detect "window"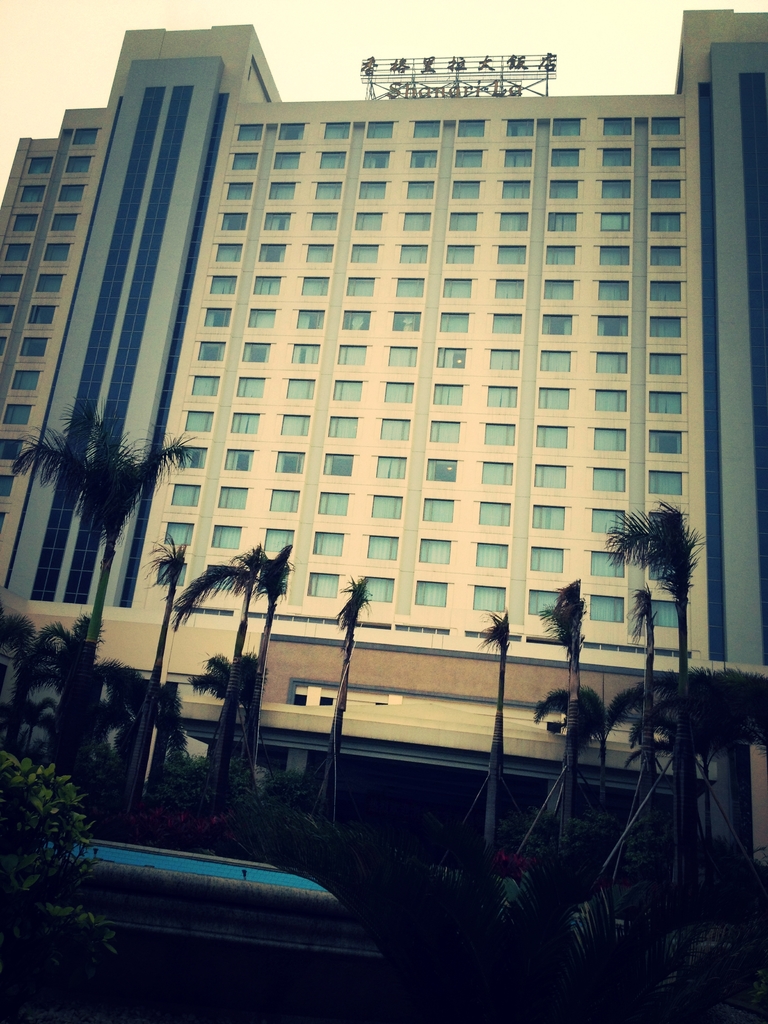
bbox(195, 376, 219, 397)
